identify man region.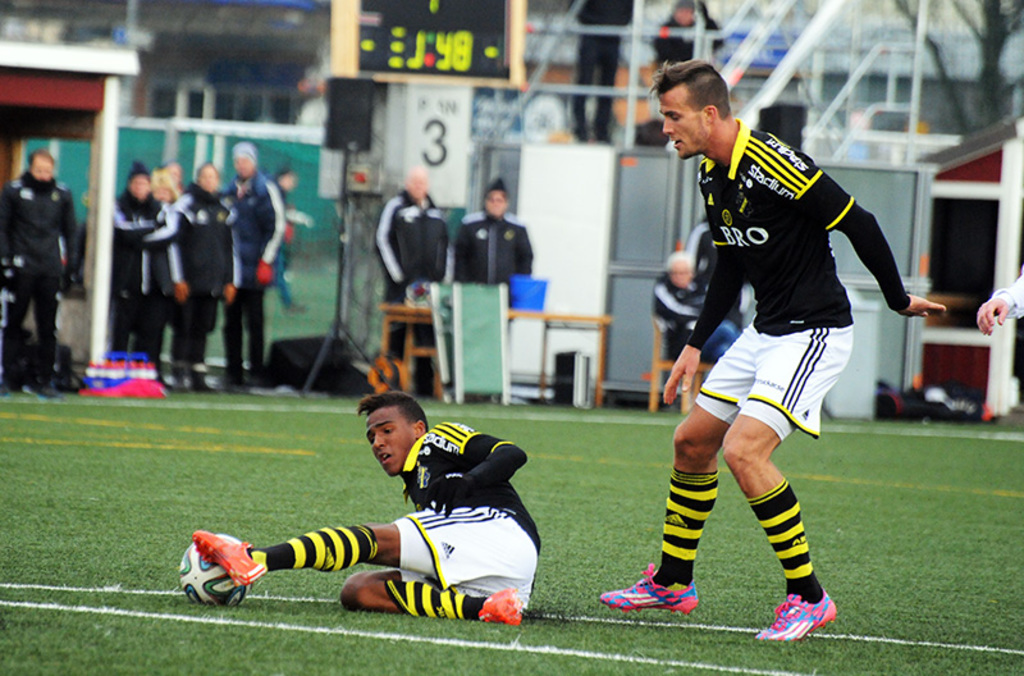
Region: detection(643, 242, 760, 361).
